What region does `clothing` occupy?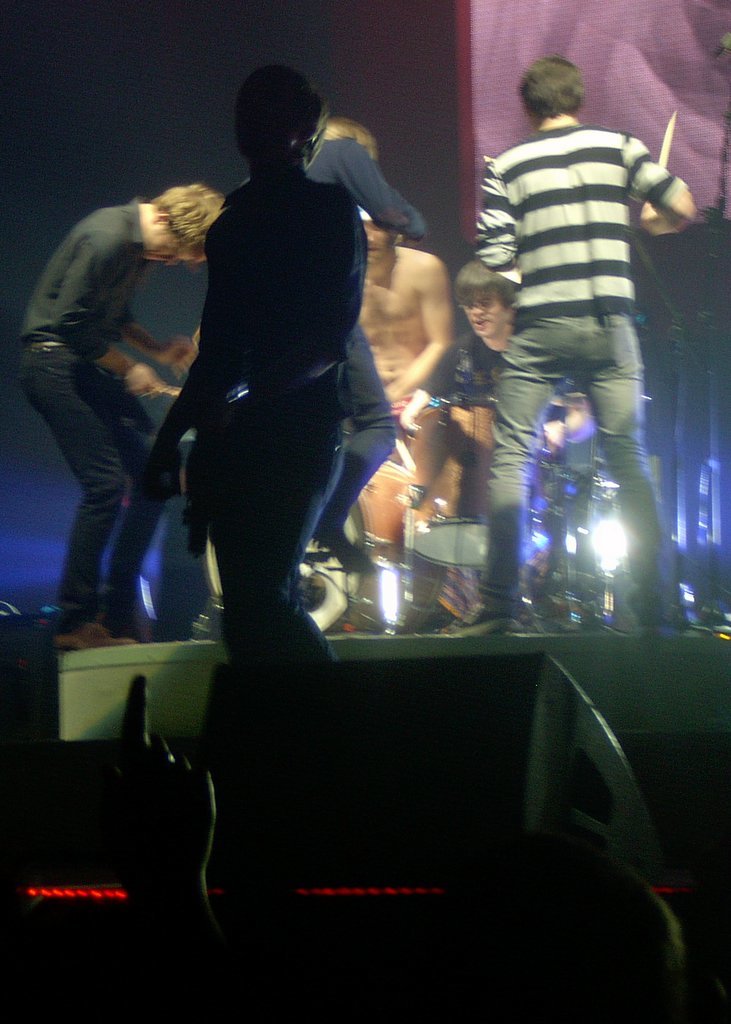
[433,324,505,406].
